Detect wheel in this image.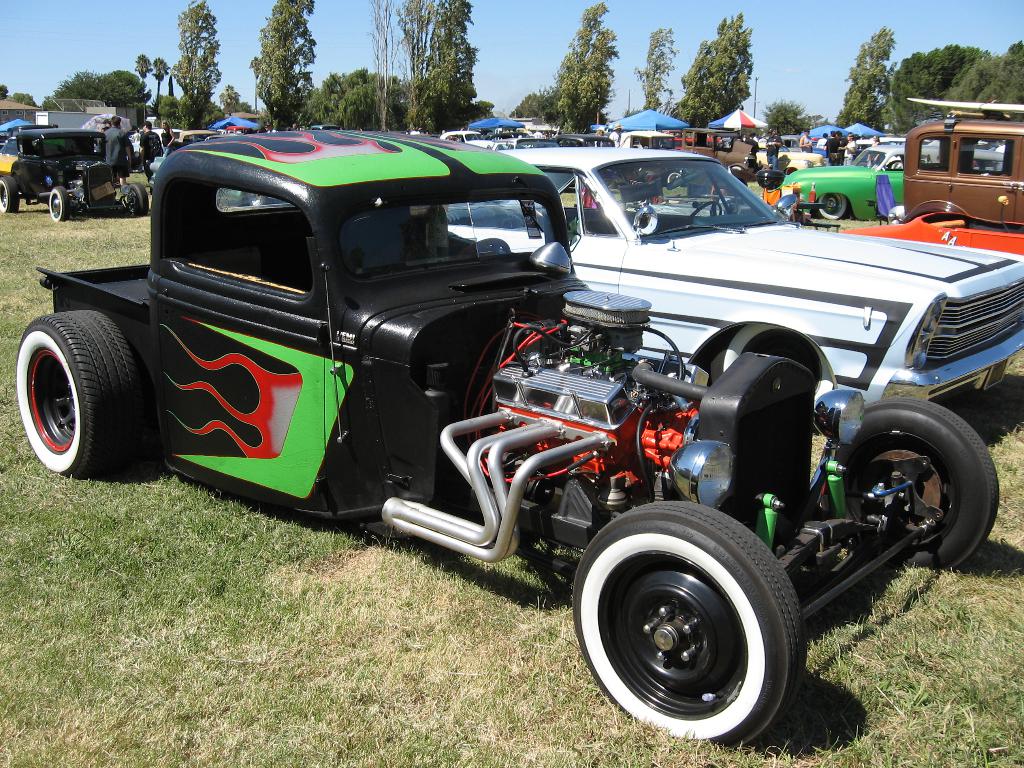
Detection: bbox(580, 508, 810, 735).
